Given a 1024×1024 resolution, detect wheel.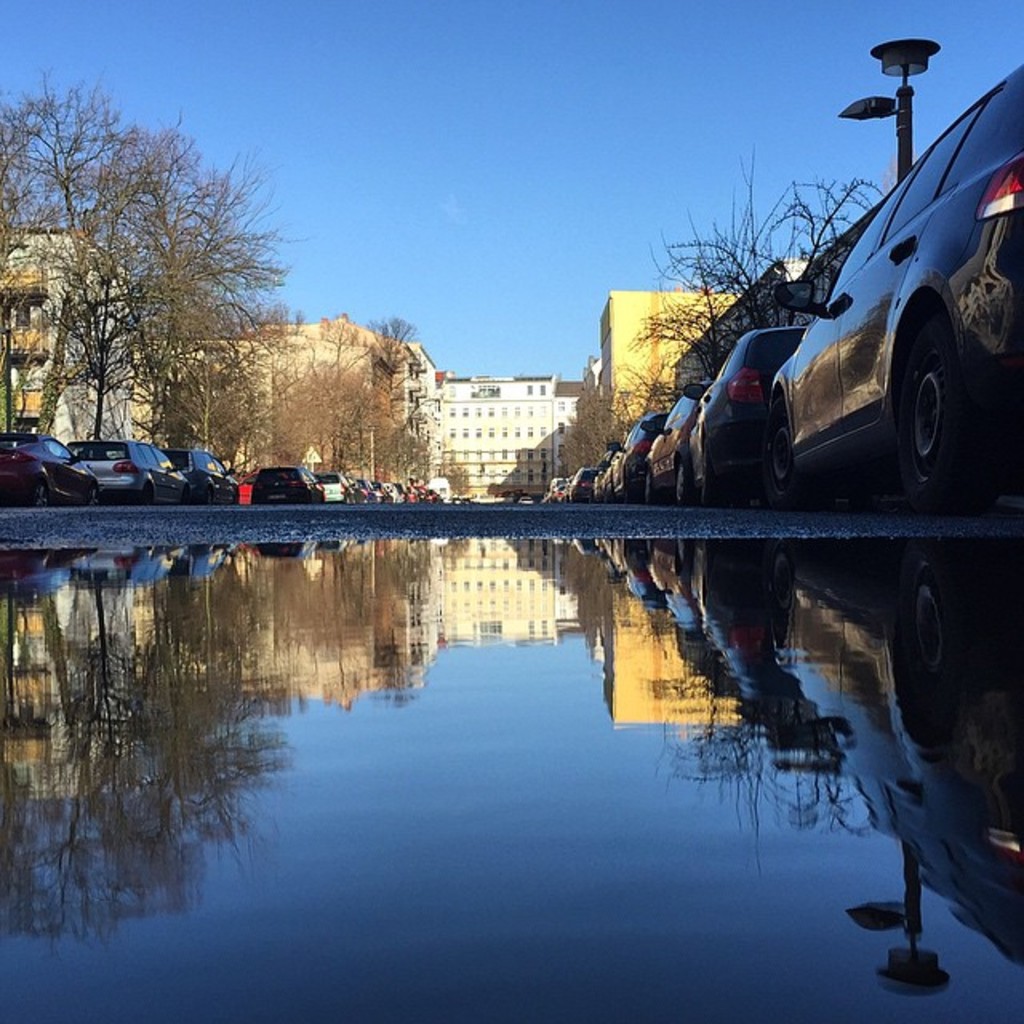
[907,310,989,504].
